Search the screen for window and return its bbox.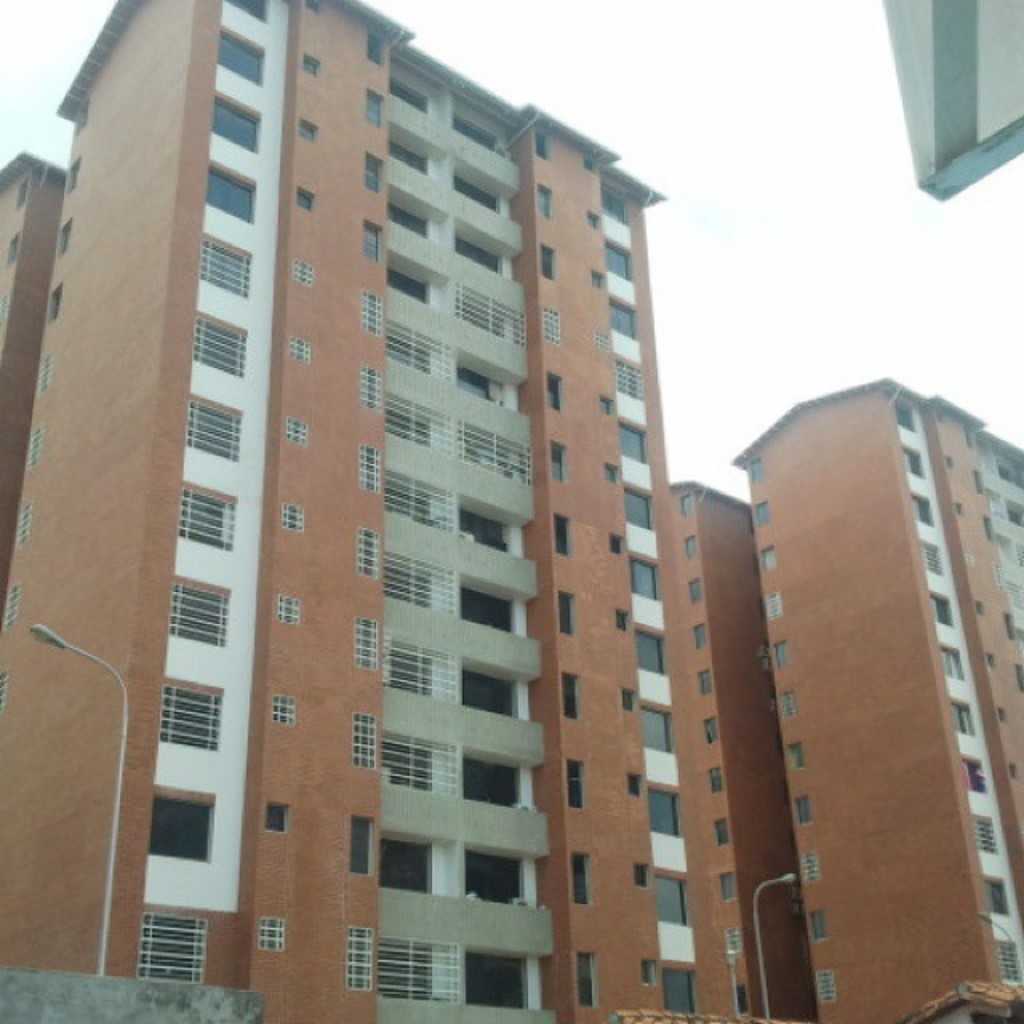
Found: <box>374,834,434,893</box>.
